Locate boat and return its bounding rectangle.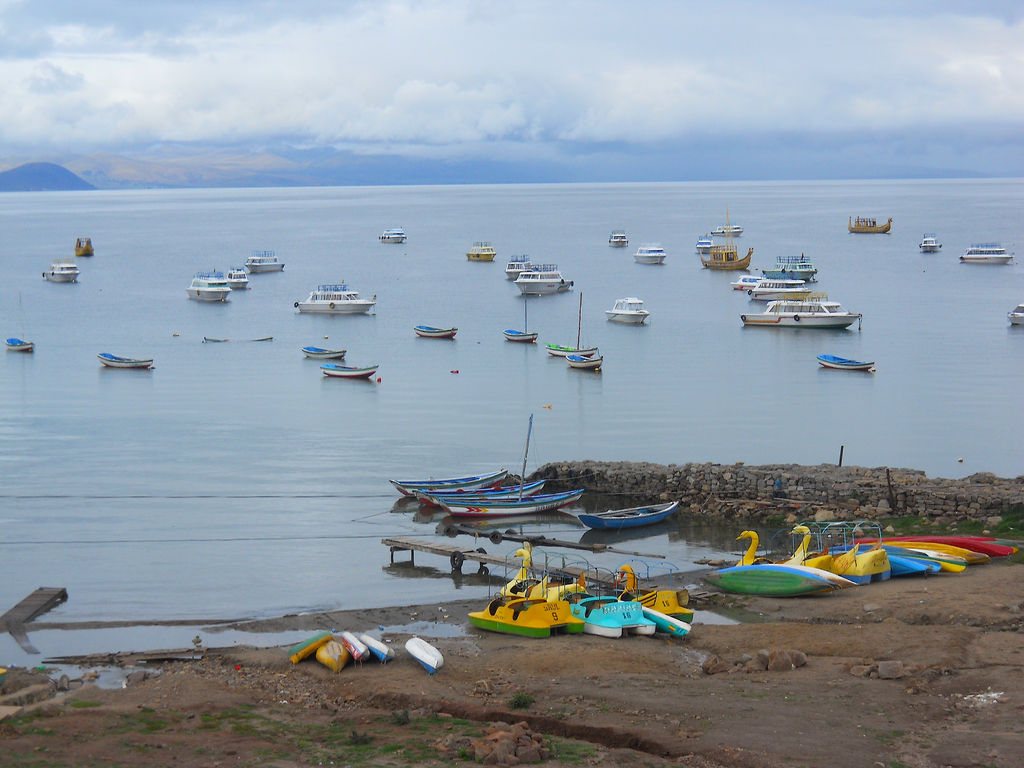
4:337:36:353.
